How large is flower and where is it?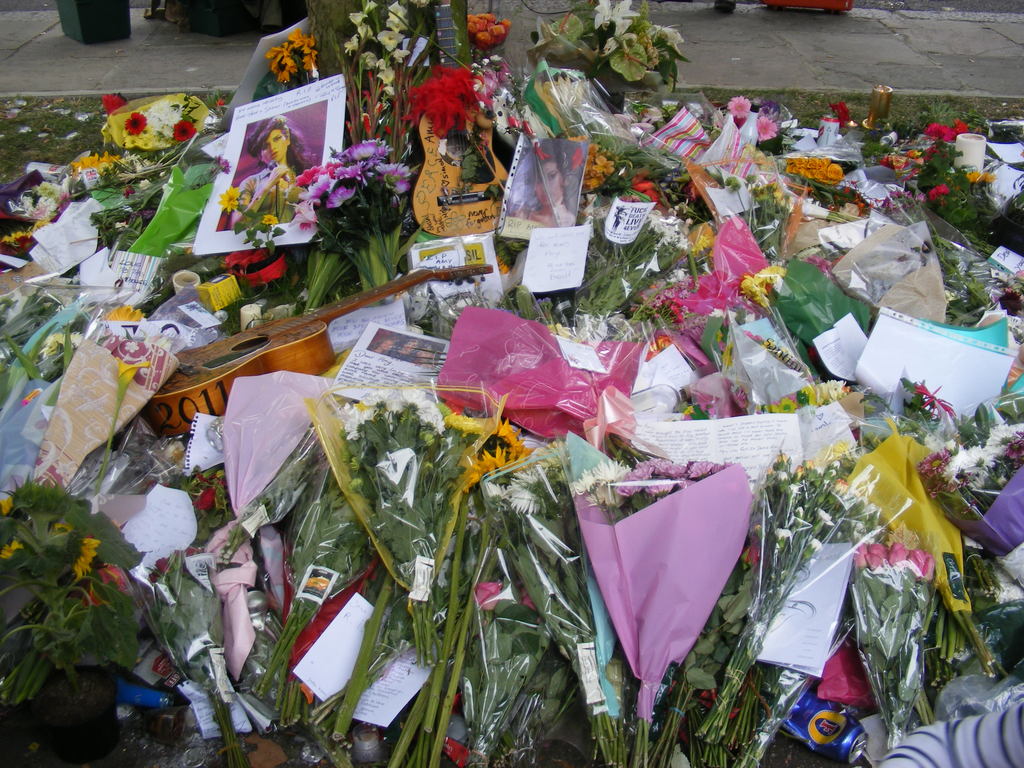
Bounding box: l=99, t=307, r=152, b=324.
